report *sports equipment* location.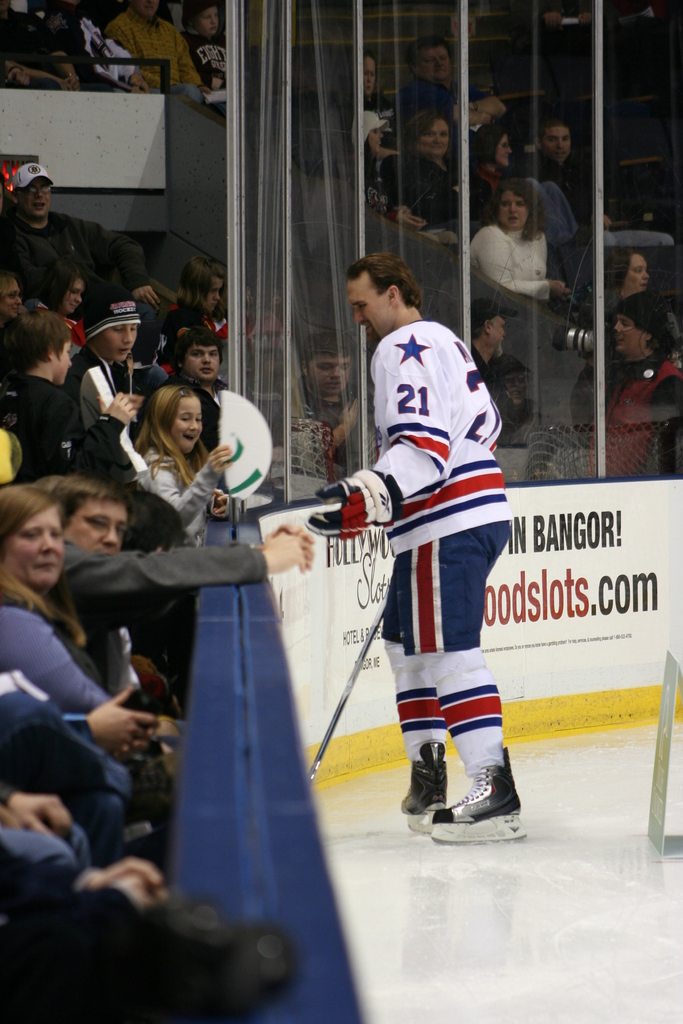
Report: 401,742,448,833.
